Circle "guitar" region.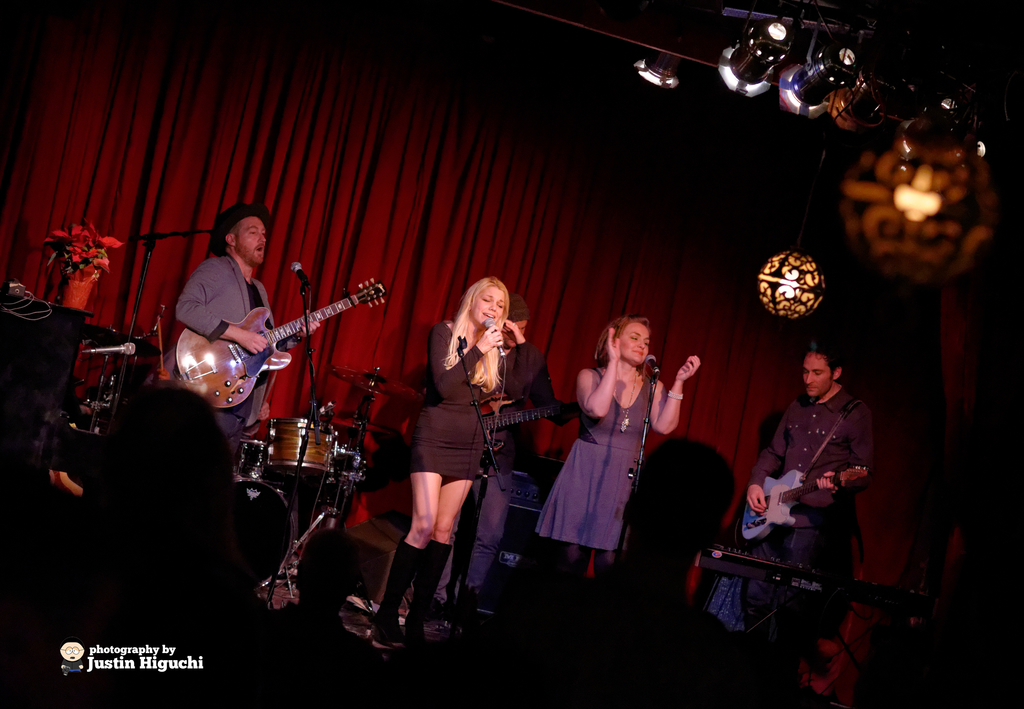
Region: <bbox>475, 394, 588, 439</bbox>.
